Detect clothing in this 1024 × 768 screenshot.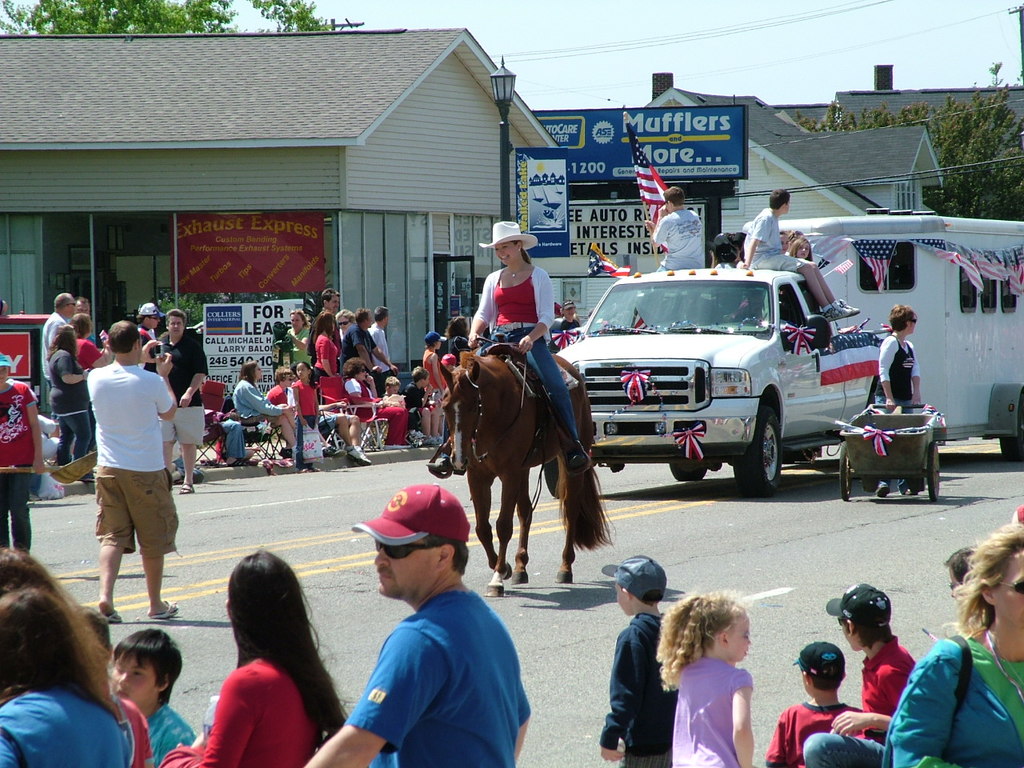
Detection: bbox(443, 267, 578, 457).
